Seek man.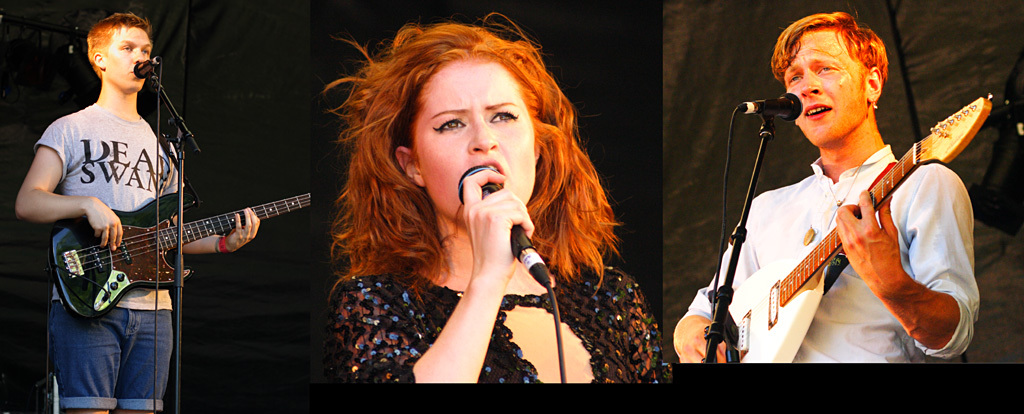
l=669, t=7, r=983, b=361.
